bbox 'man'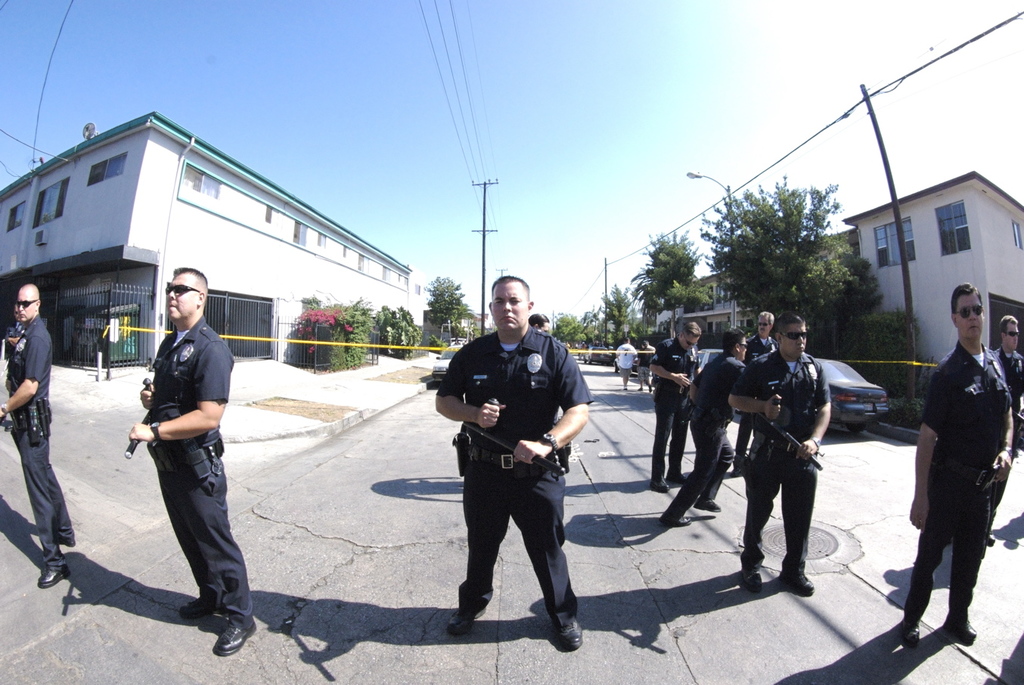
x1=611, y1=339, x2=638, y2=396
